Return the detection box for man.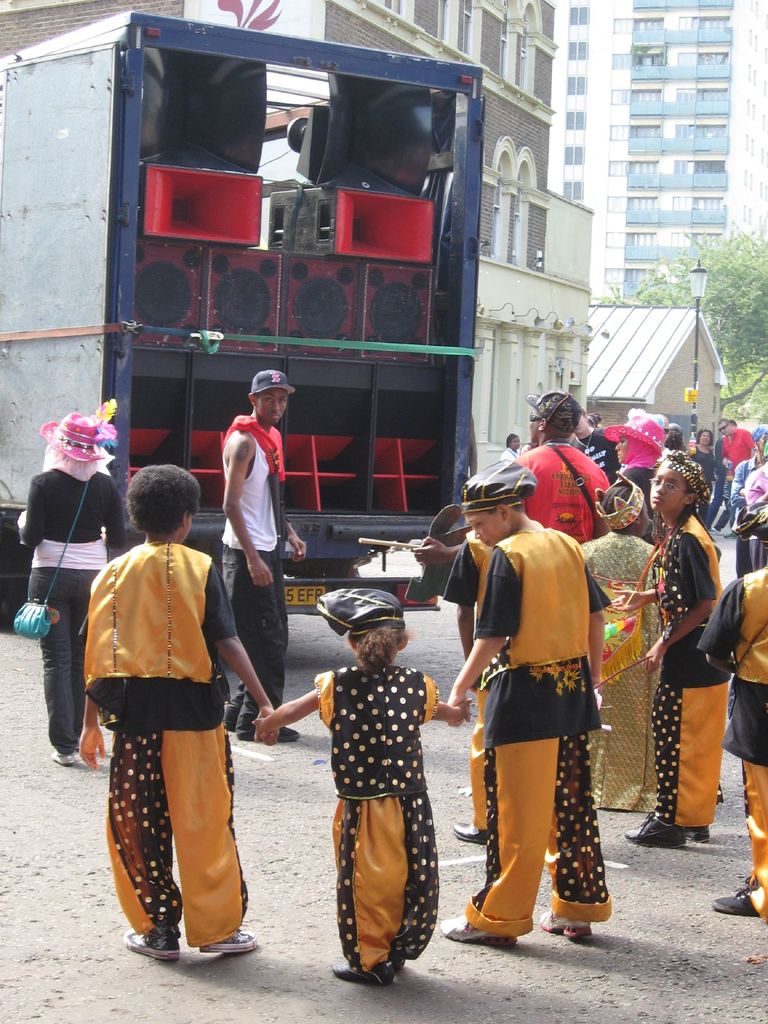
select_region(719, 417, 758, 536).
